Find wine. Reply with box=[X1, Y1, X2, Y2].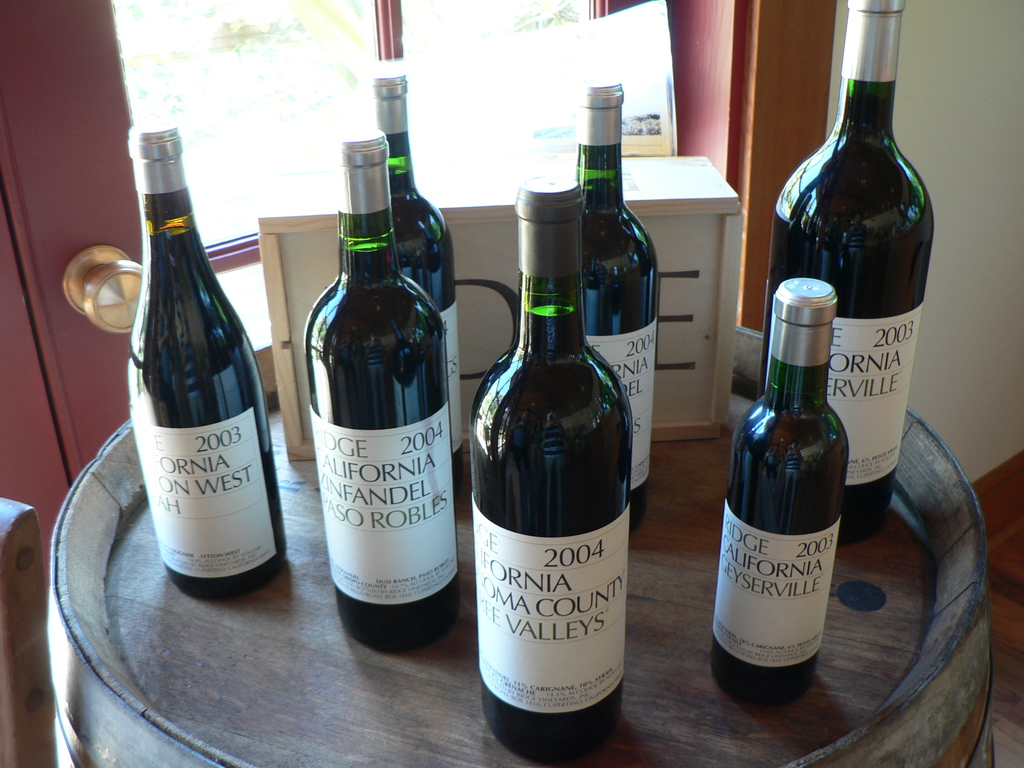
box=[710, 276, 849, 712].
